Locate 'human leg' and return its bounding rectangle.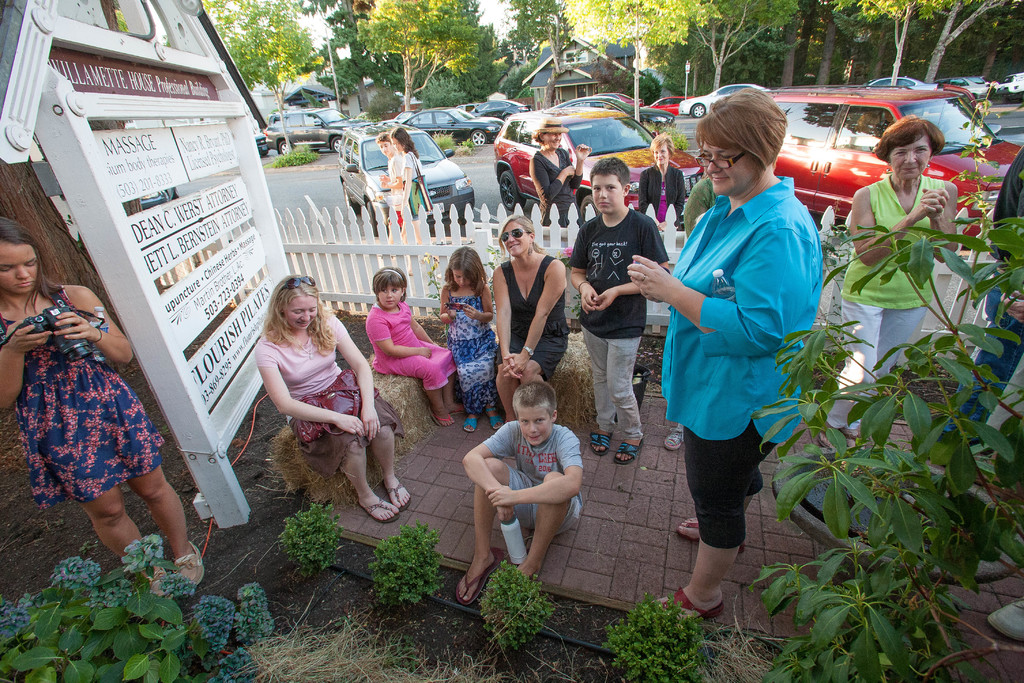
crop(473, 469, 584, 623).
